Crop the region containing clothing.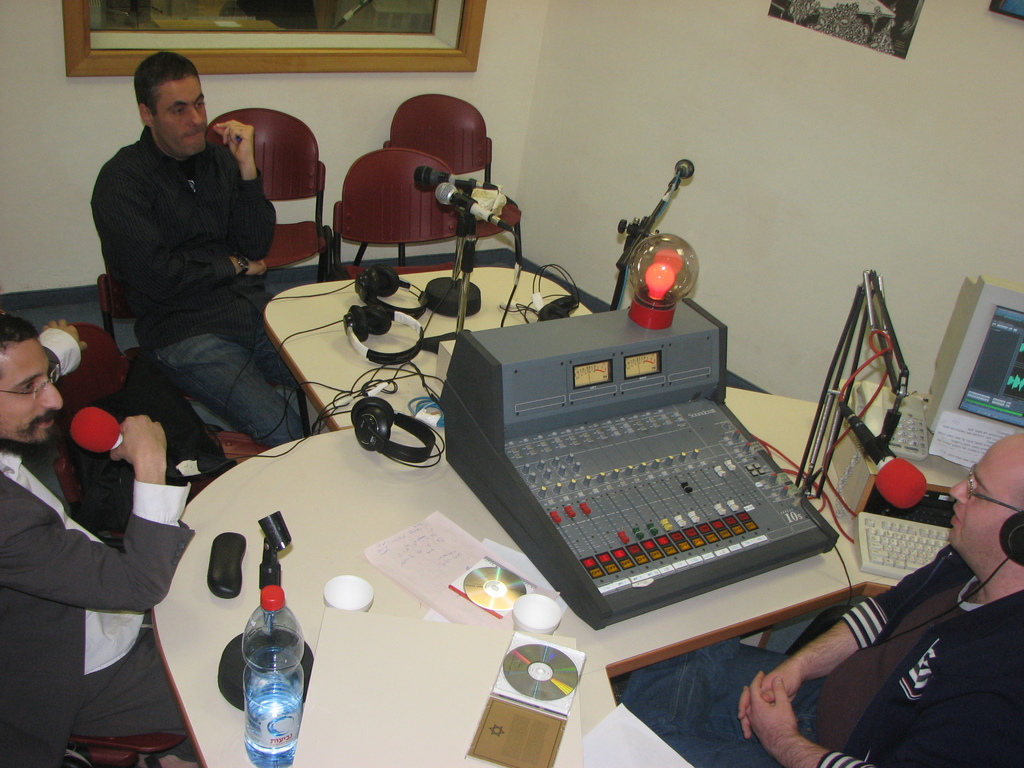
Crop region: select_region(0, 435, 196, 767).
